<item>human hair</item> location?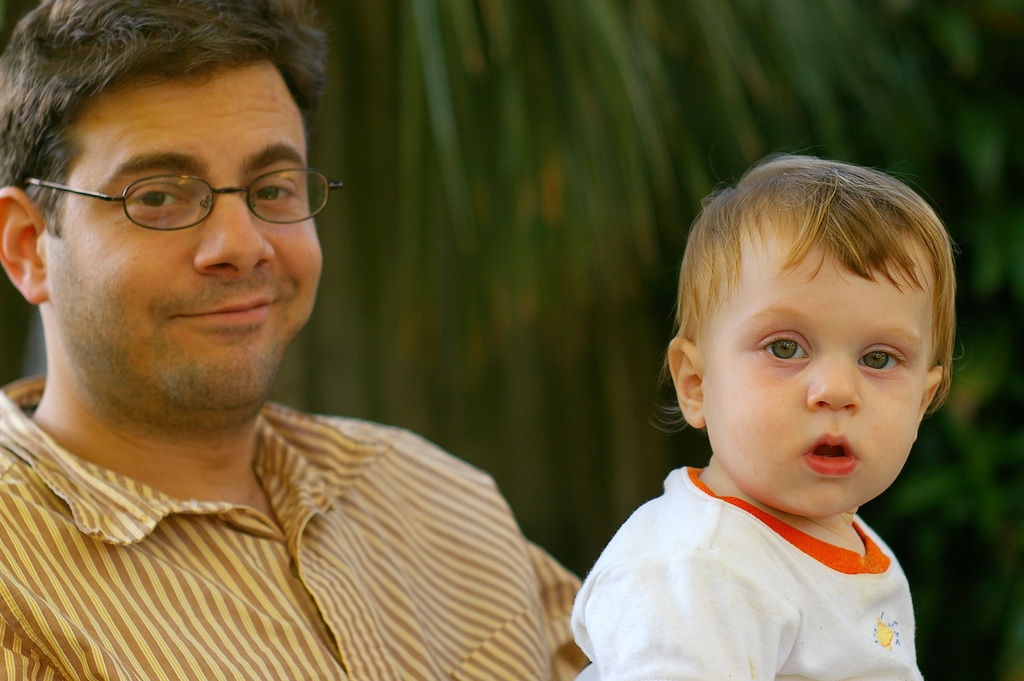
[0,1,321,294]
